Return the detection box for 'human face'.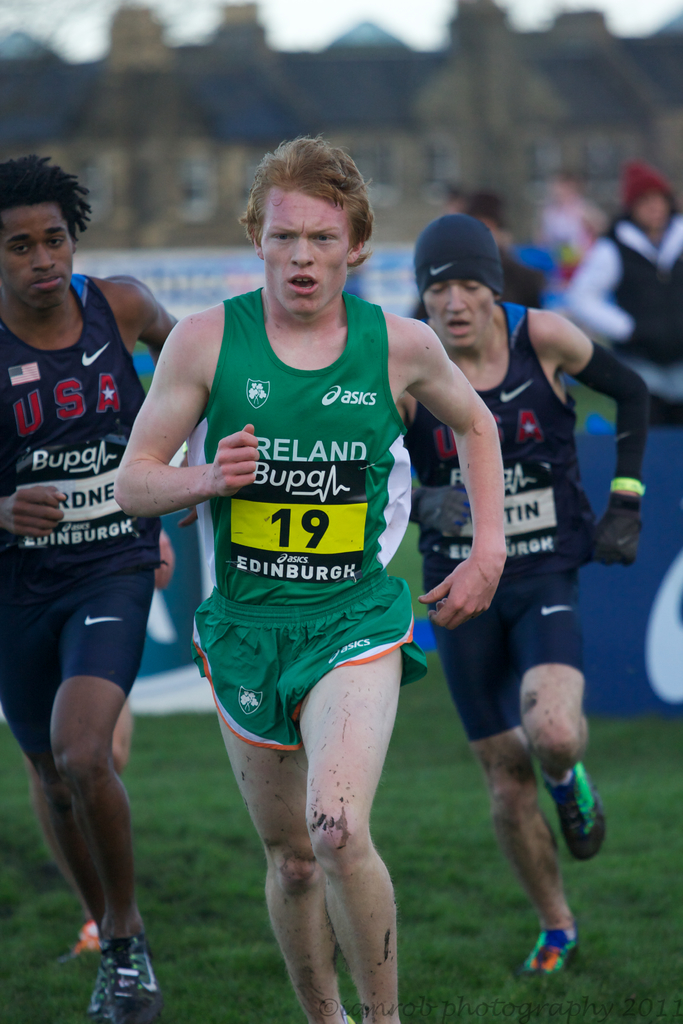
bbox=[0, 196, 76, 312].
